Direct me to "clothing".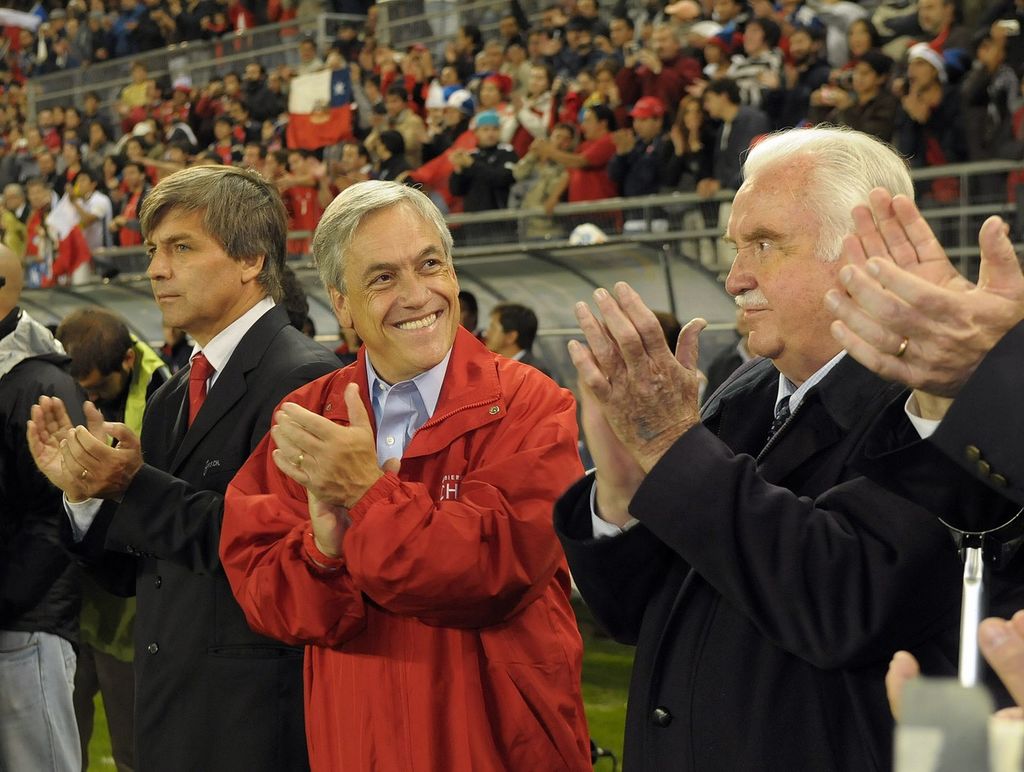
Direction: [left=652, top=120, right=711, bottom=227].
